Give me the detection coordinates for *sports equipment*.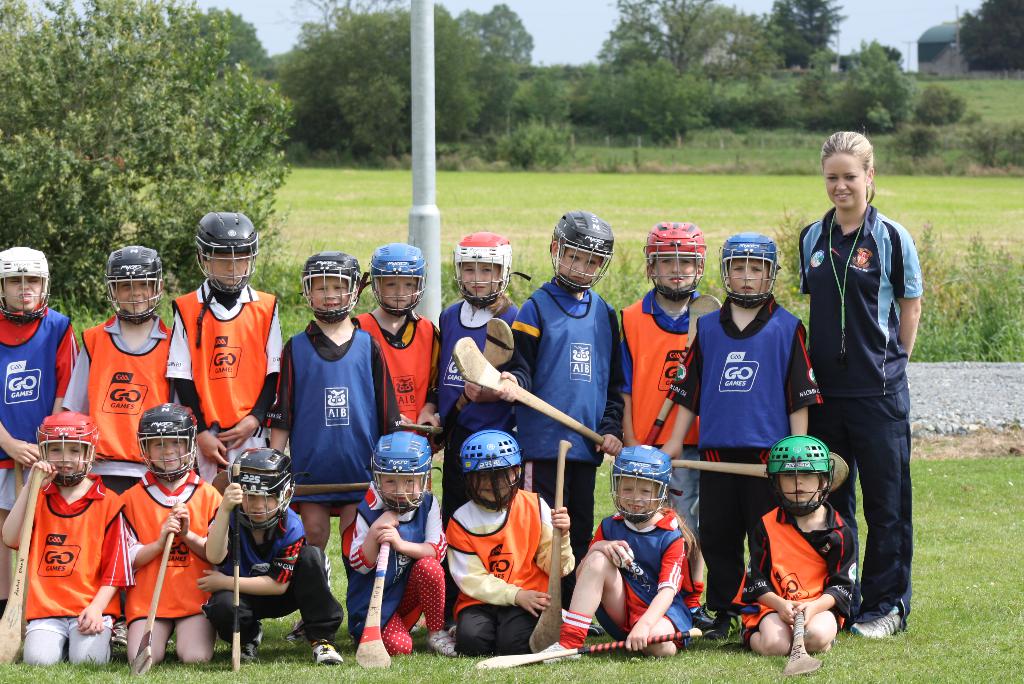
rect(611, 444, 670, 525).
